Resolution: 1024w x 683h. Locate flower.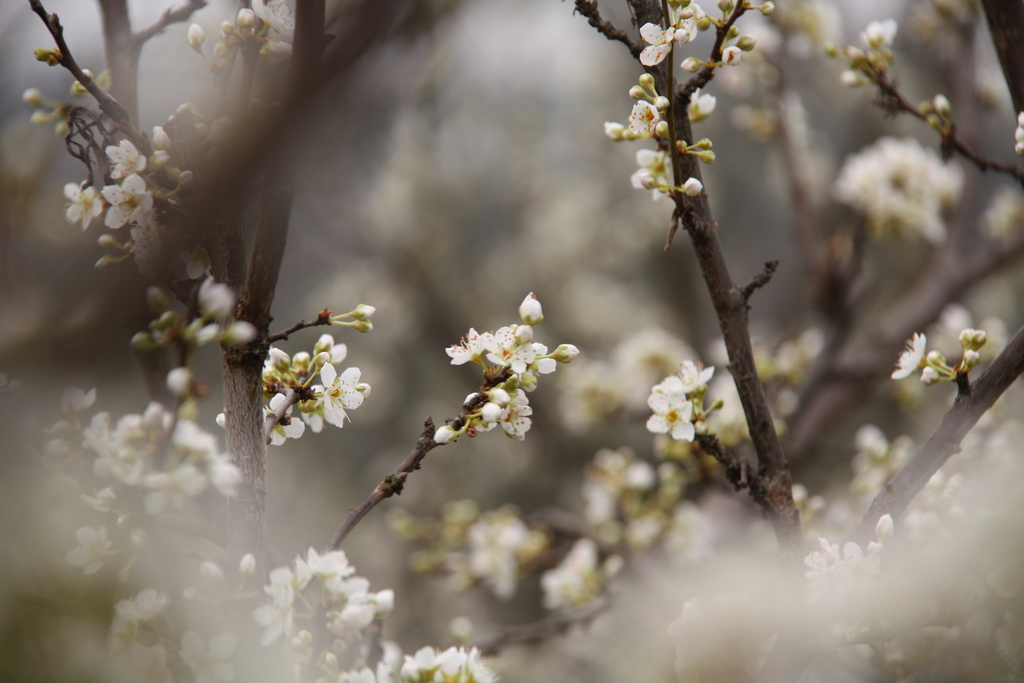
locate(449, 292, 582, 442).
